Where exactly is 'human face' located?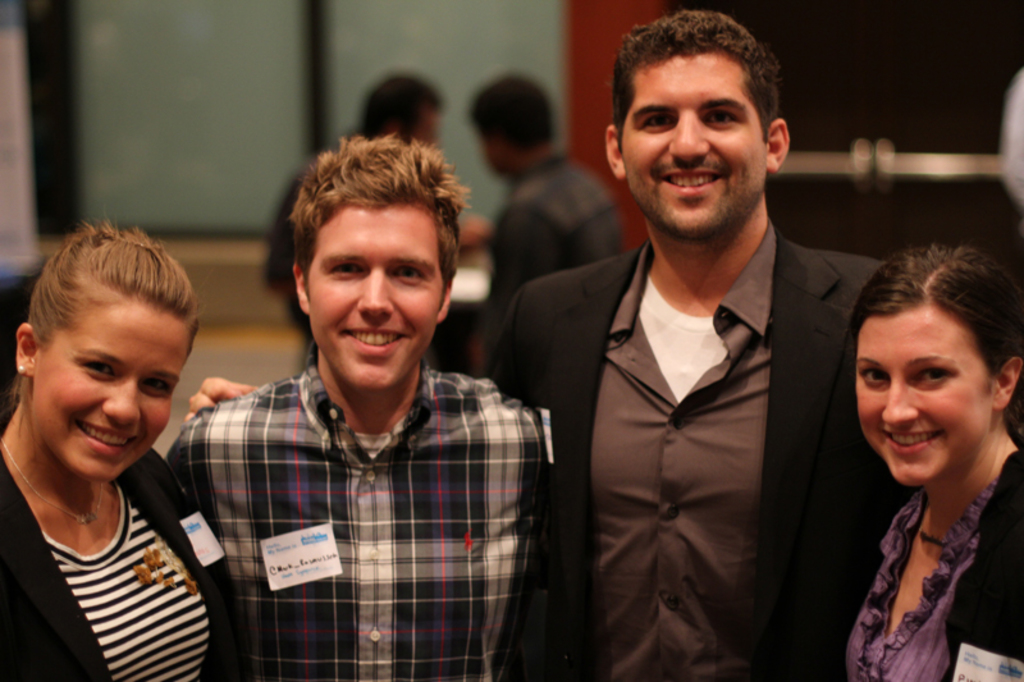
Its bounding box is Rect(616, 46, 756, 233).
